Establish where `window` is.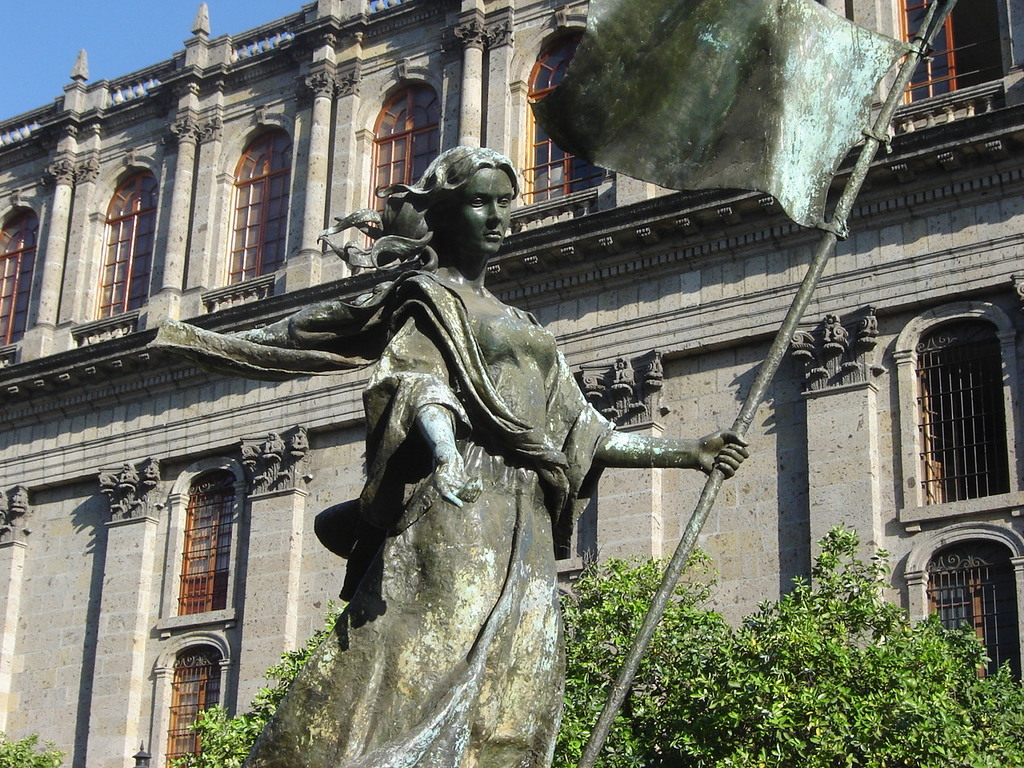
Established at region(916, 318, 1010, 503).
